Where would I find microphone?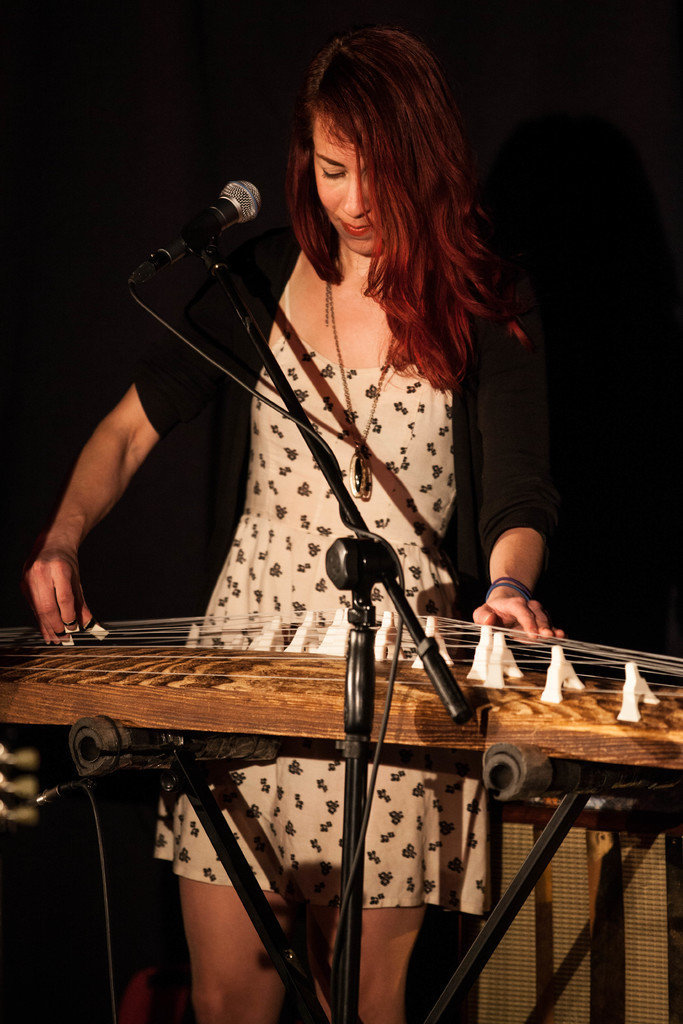
At {"left": 149, "top": 170, "right": 277, "bottom": 288}.
